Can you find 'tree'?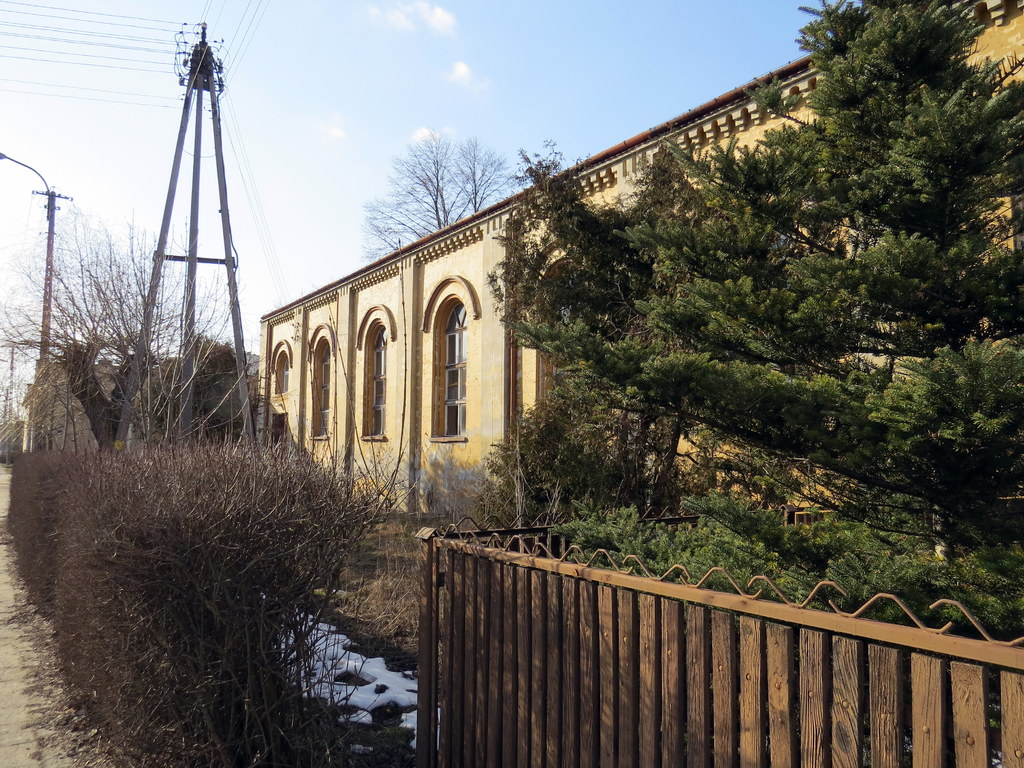
Yes, bounding box: {"left": 505, "top": 131, "right": 702, "bottom": 525}.
